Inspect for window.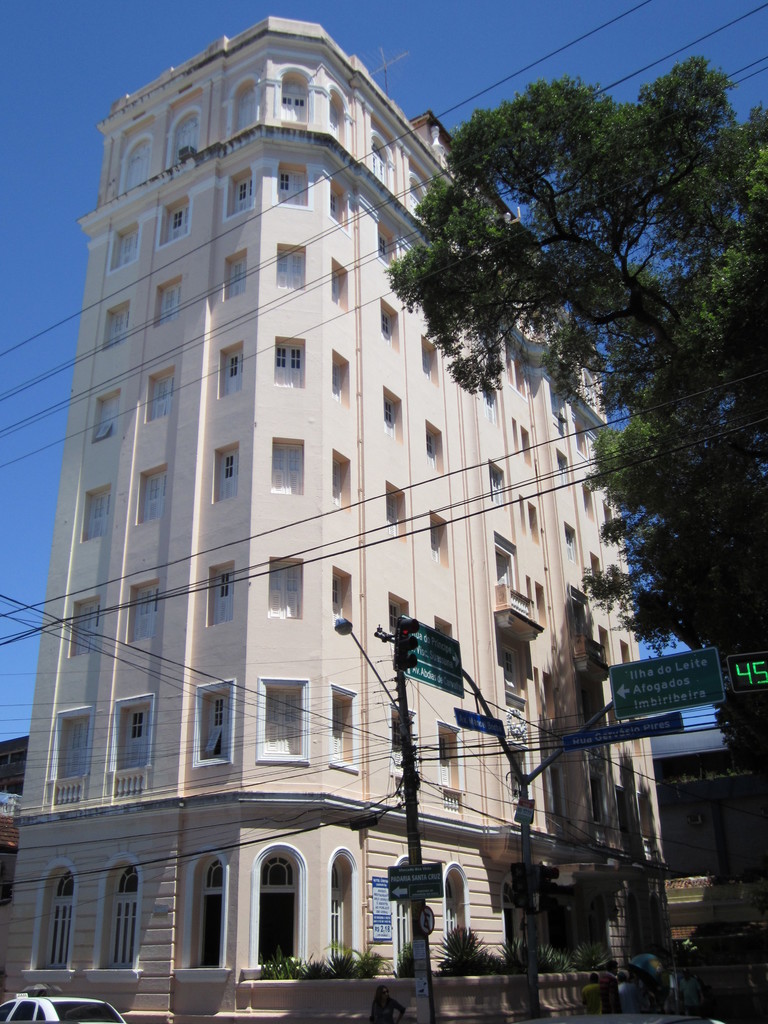
Inspection: [x1=422, y1=435, x2=443, y2=461].
